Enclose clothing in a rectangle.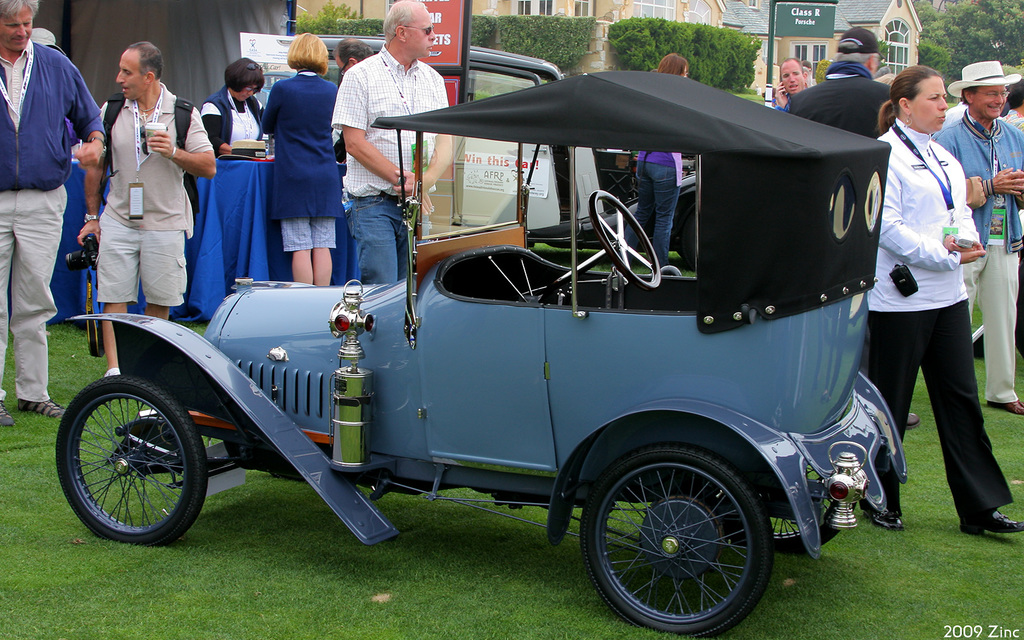
331, 45, 453, 285.
